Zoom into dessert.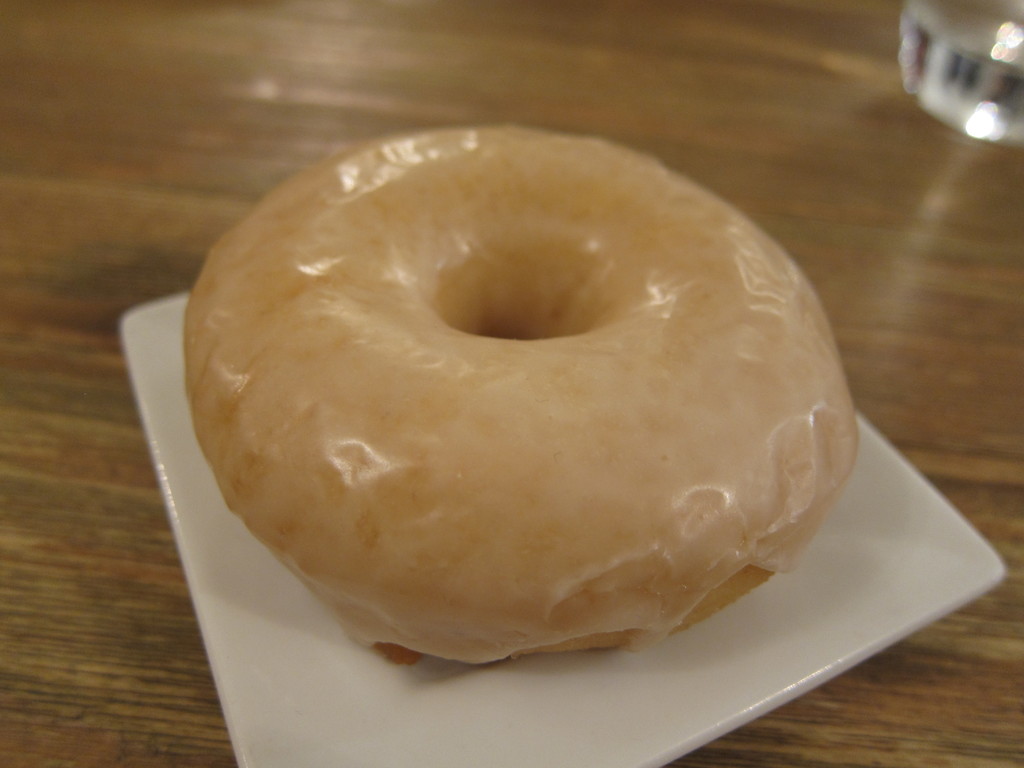
Zoom target: 132,121,840,691.
